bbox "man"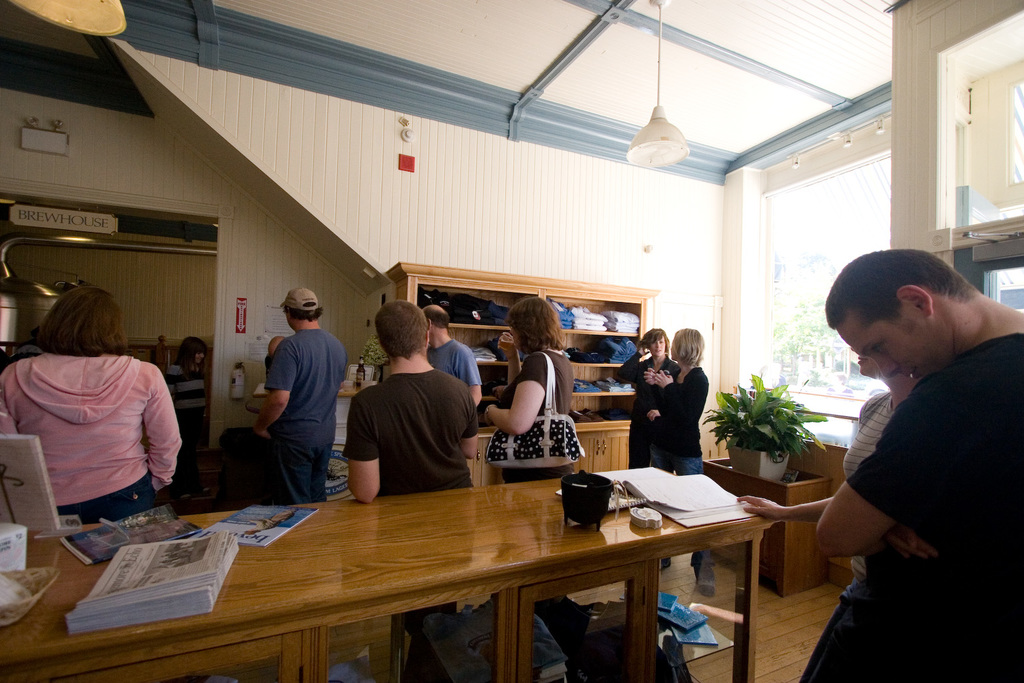
box=[240, 276, 348, 510]
